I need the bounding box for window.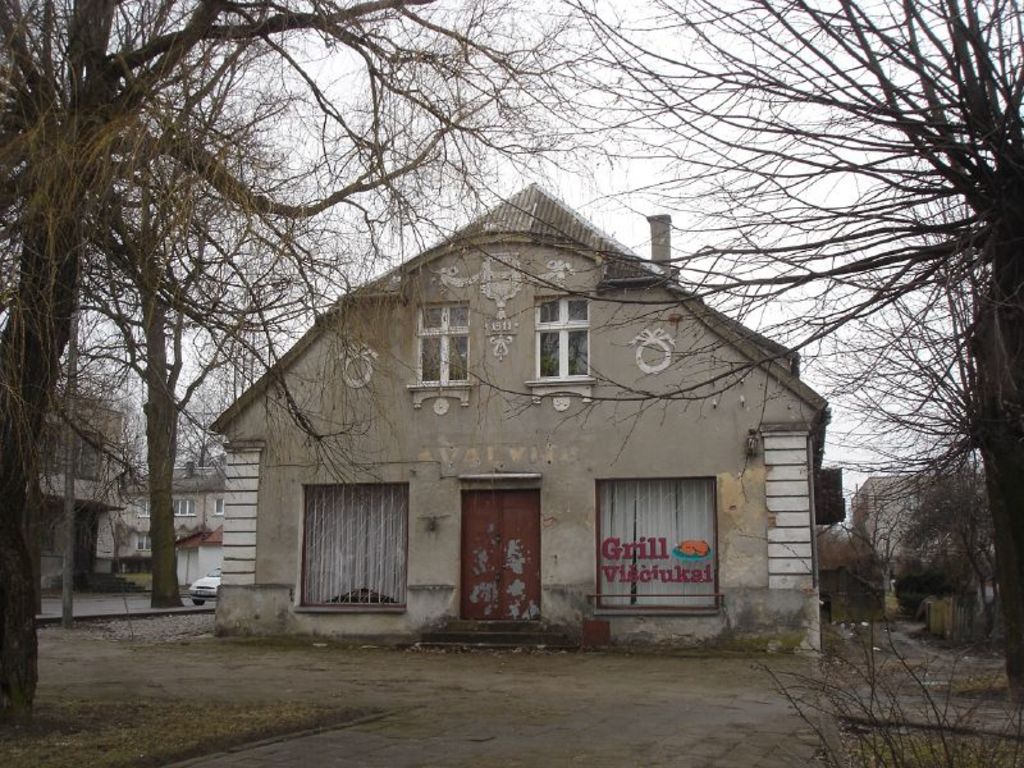
Here it is: box(532, 297, 595, 385).
